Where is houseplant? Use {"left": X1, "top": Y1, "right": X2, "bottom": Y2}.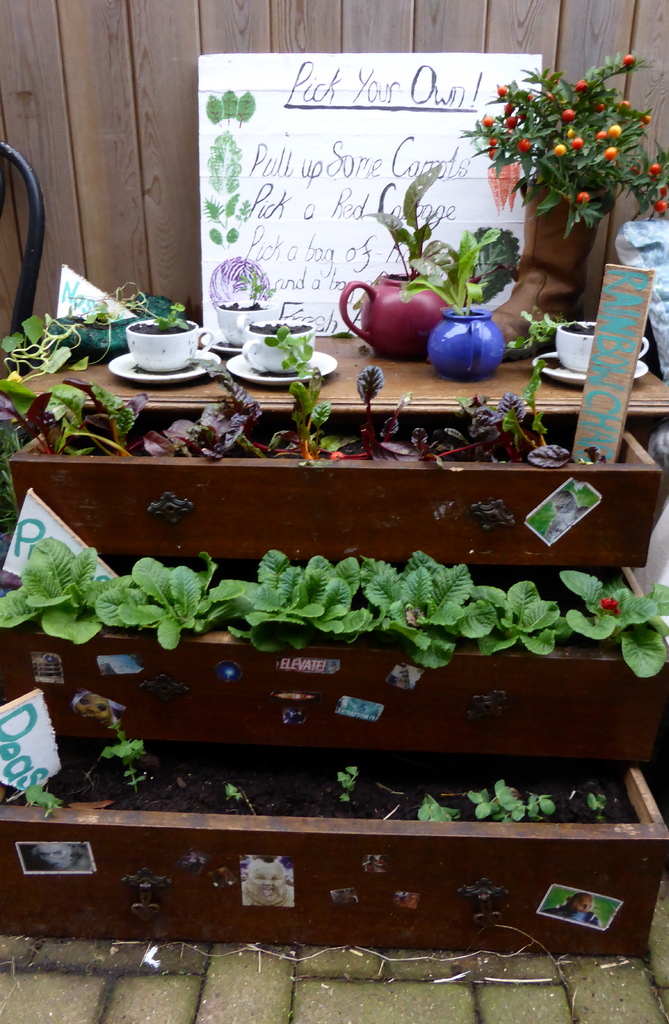
{"left": 117, "top": 285, "right": 217, "bottom": 378}.
